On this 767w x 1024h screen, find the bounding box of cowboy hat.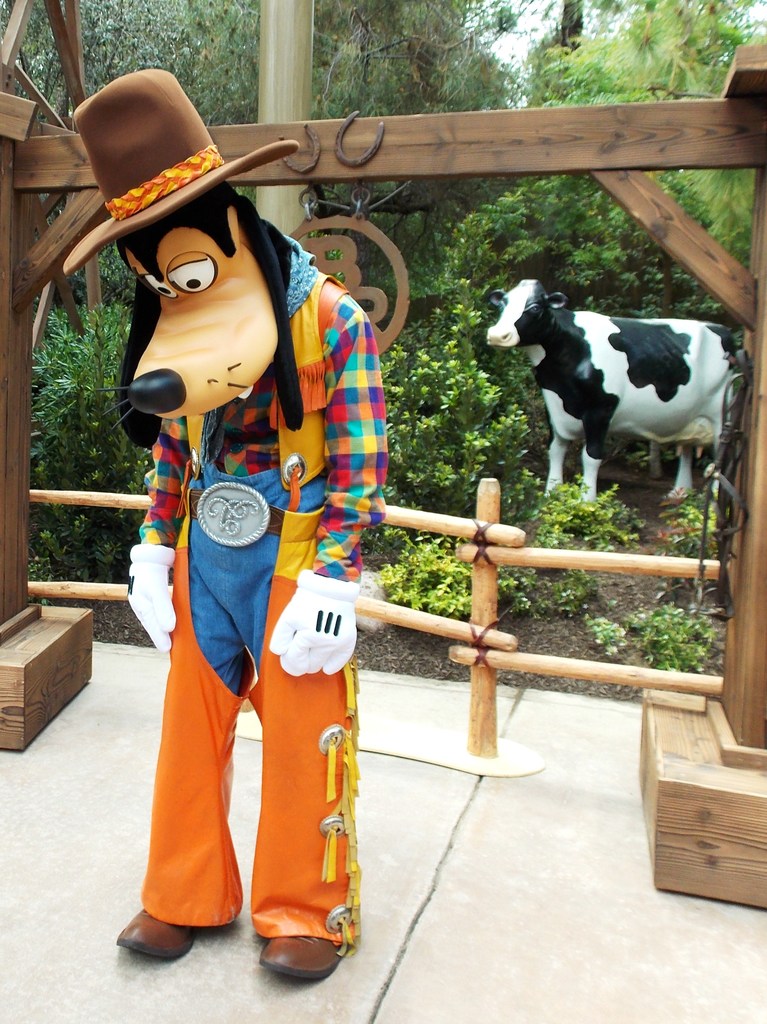
Bounding box: {"x1": 36, "y1": 80, "x2": 277, "y2": 285}.
